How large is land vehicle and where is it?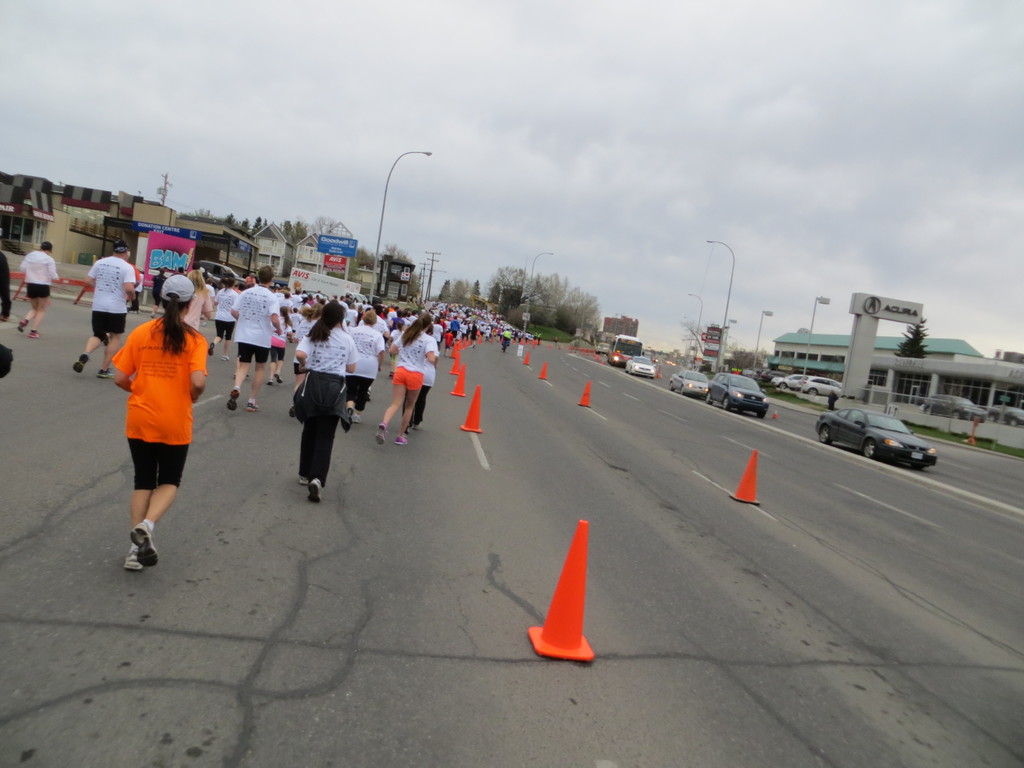
Bounding box: rect(641, 349, 654, 364).
